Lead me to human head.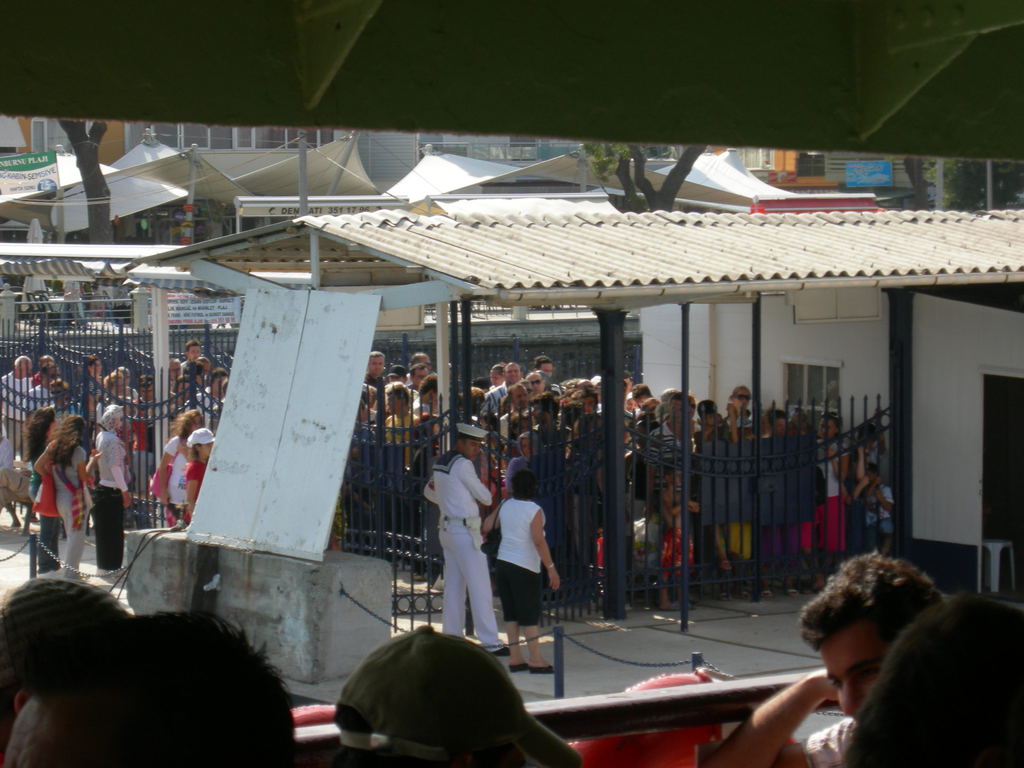
Lead to (531,357,552,376).
